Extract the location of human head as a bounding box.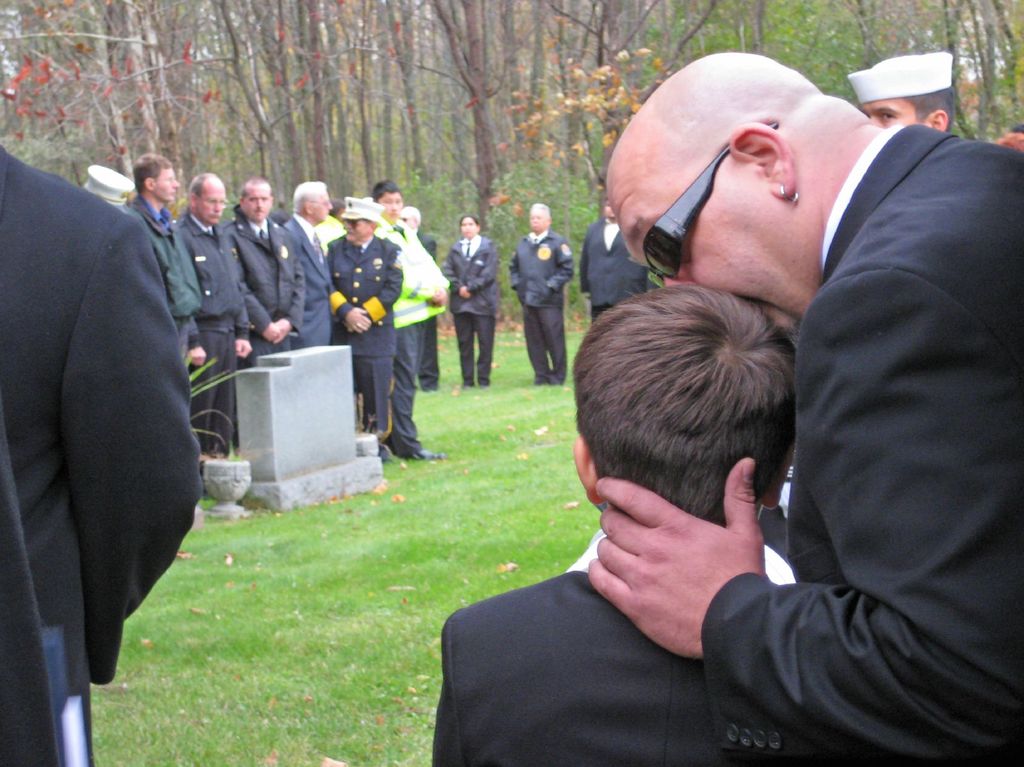
Rect(857, 56, 958, 138).
